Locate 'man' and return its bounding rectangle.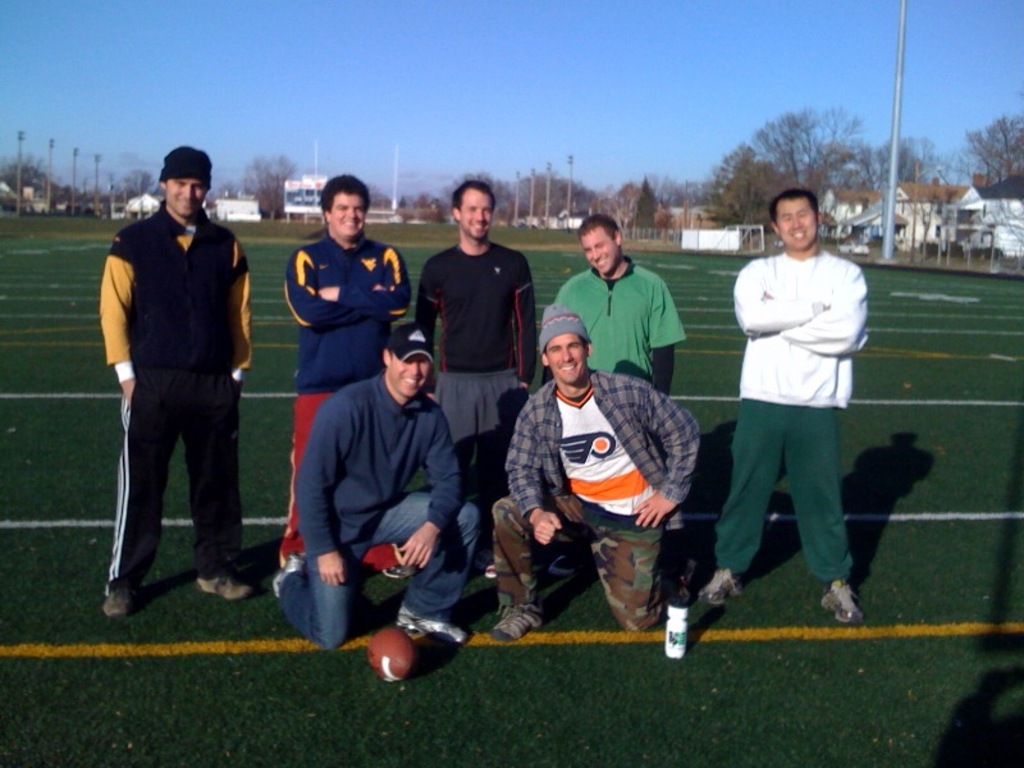
(83,150,264,625).
